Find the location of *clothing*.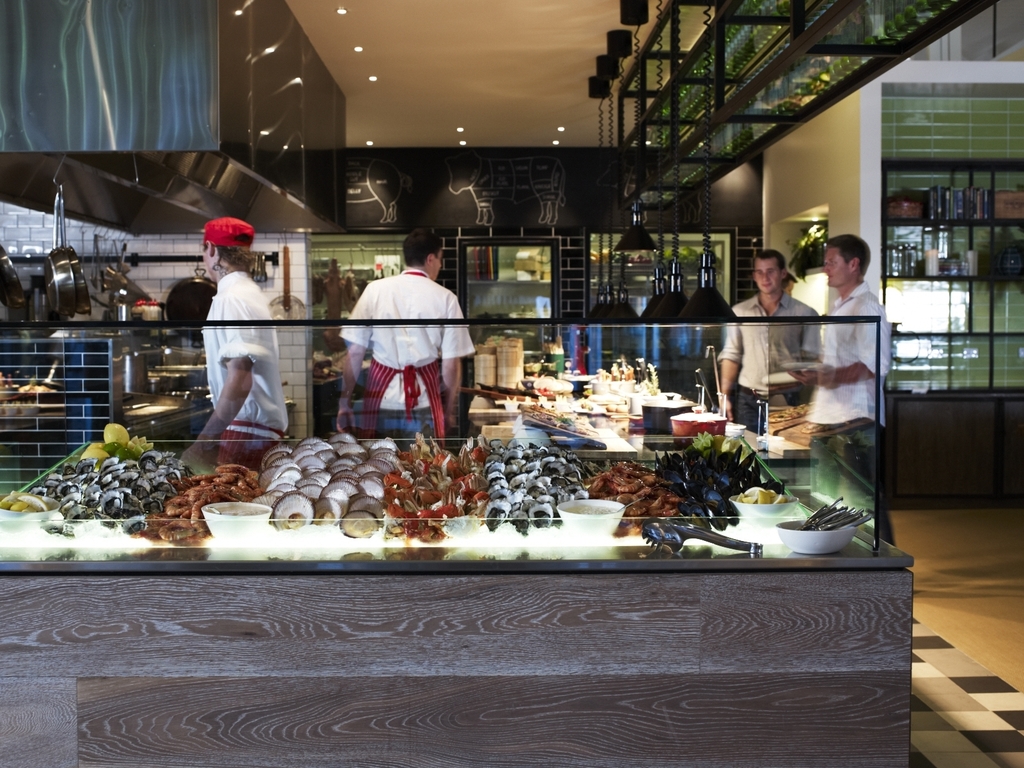
Location: pyautogui.locateOnScreen(803, 281, 900, 551).
